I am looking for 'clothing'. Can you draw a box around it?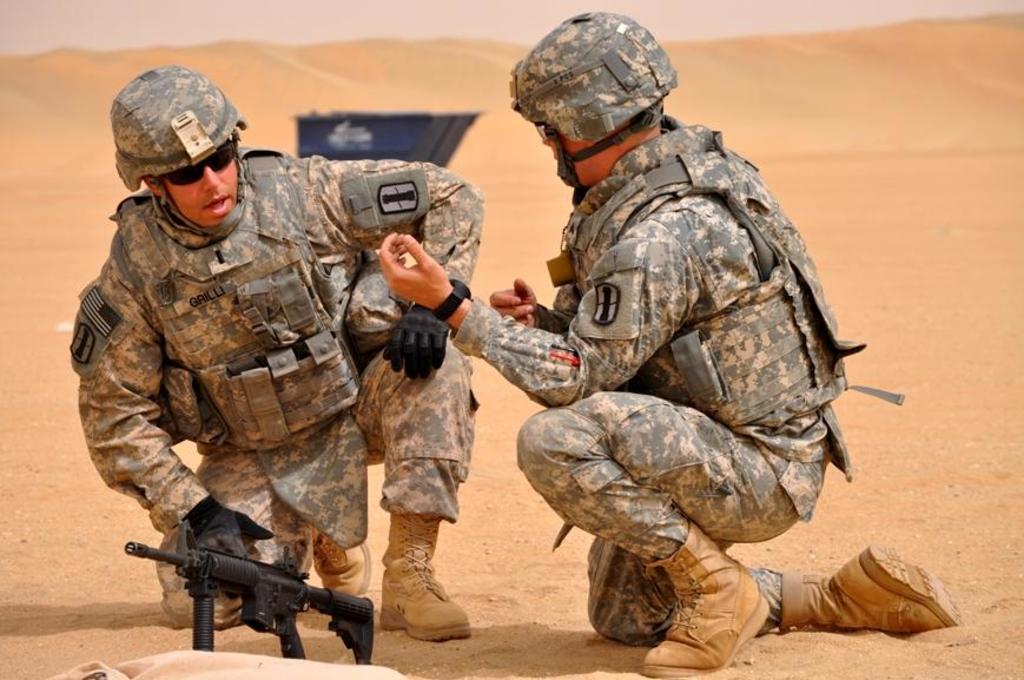
Sure, the bounding box is (left=461, top=120, right=893, bottom=660).
